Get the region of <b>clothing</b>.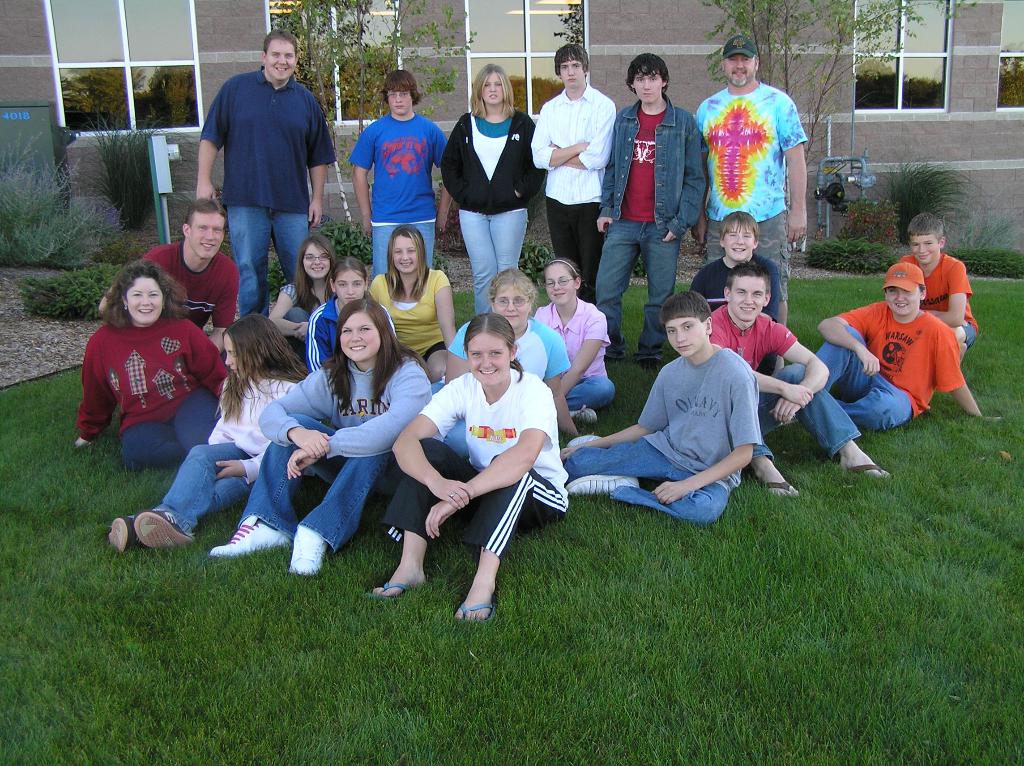
select_region(308, 289, 340, 369).
